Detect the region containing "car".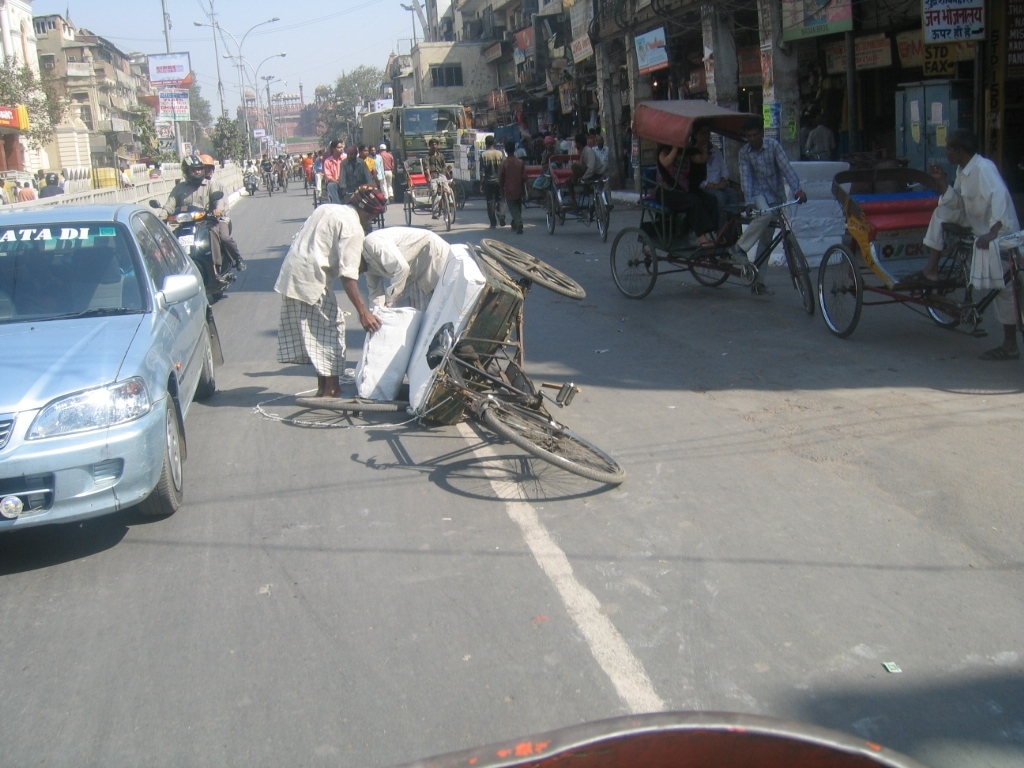
{"left": 0, "top": 204, "right": 224, "bottom": 529}.
